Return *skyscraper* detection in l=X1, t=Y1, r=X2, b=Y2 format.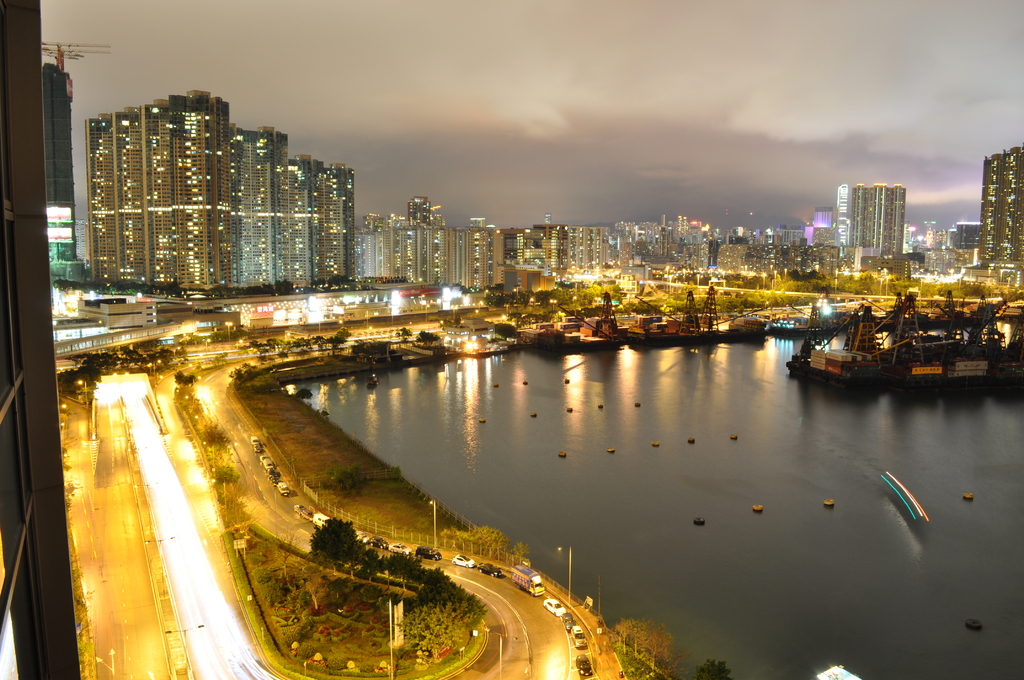
l=966, t=142, r=1023, b=280.
